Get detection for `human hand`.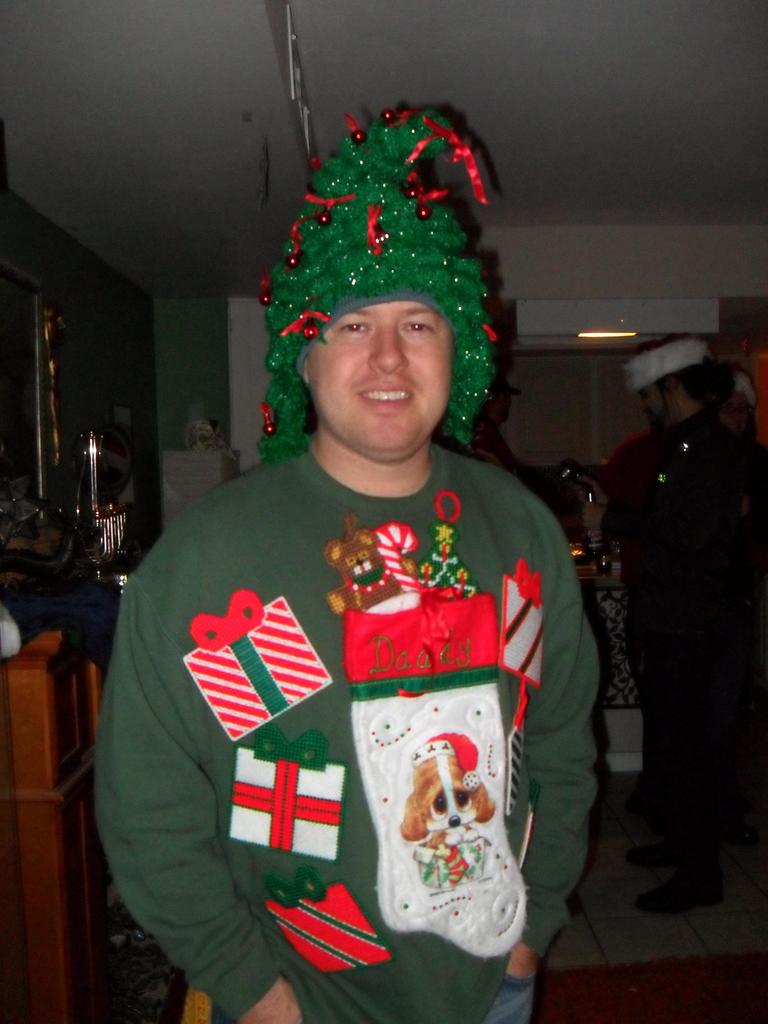
Detection: (506, 940, 542, 972).
